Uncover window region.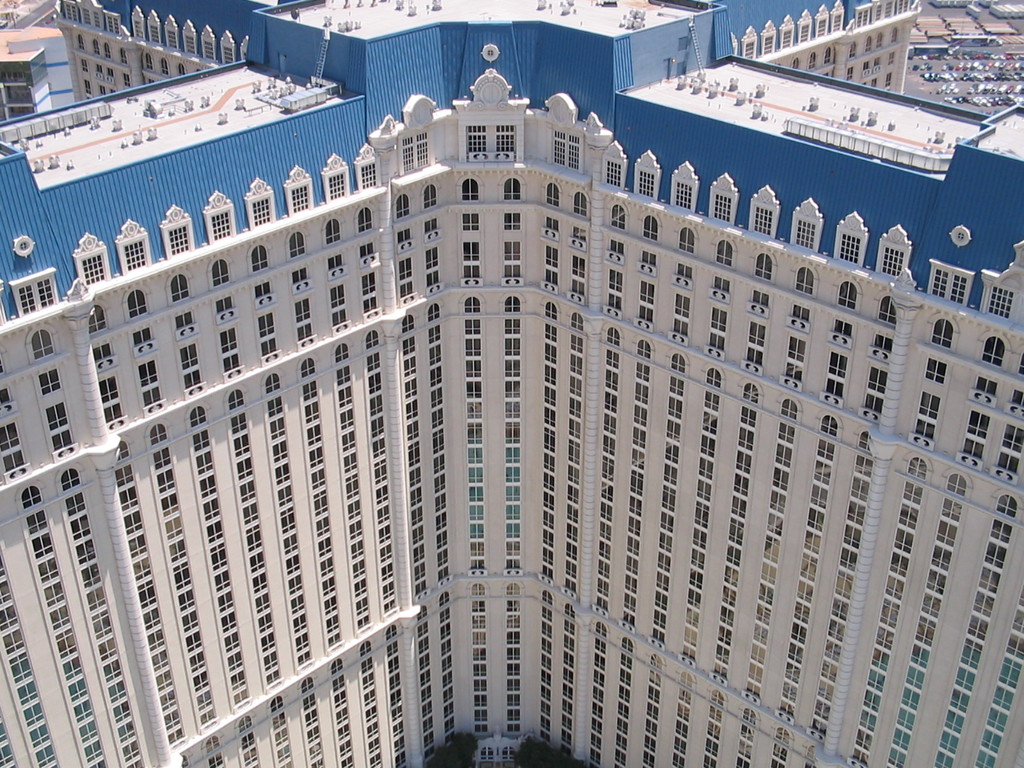
Uncovered: (left=813, top=457, right=830, bottom=484).
